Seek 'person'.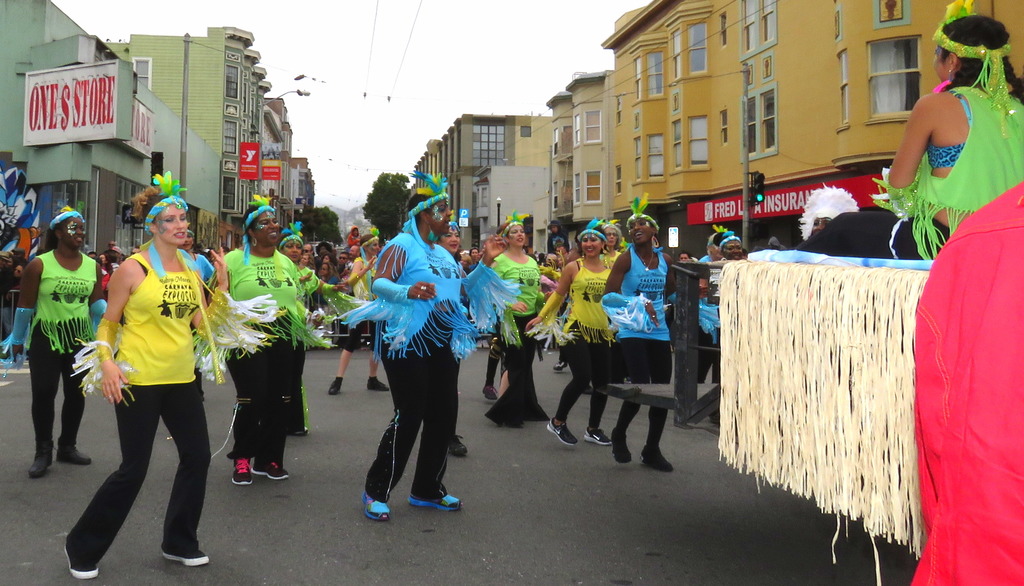
bbox=[332, 229, 387, 400].
